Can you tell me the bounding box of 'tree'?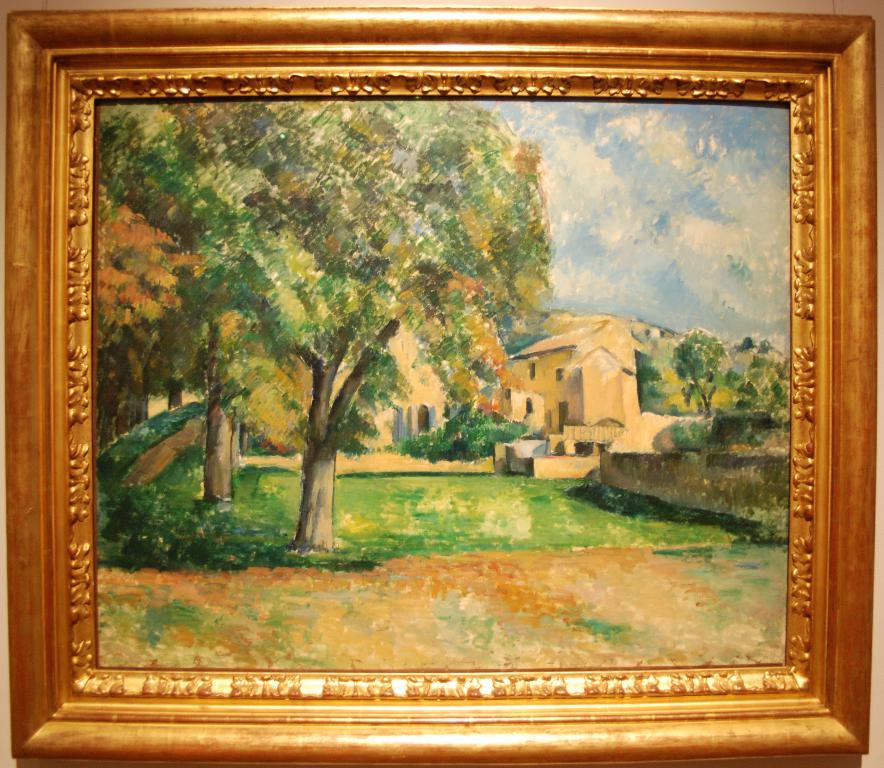
{"left": 741, "top": 333, "right": 797, "bottom": 423}.
